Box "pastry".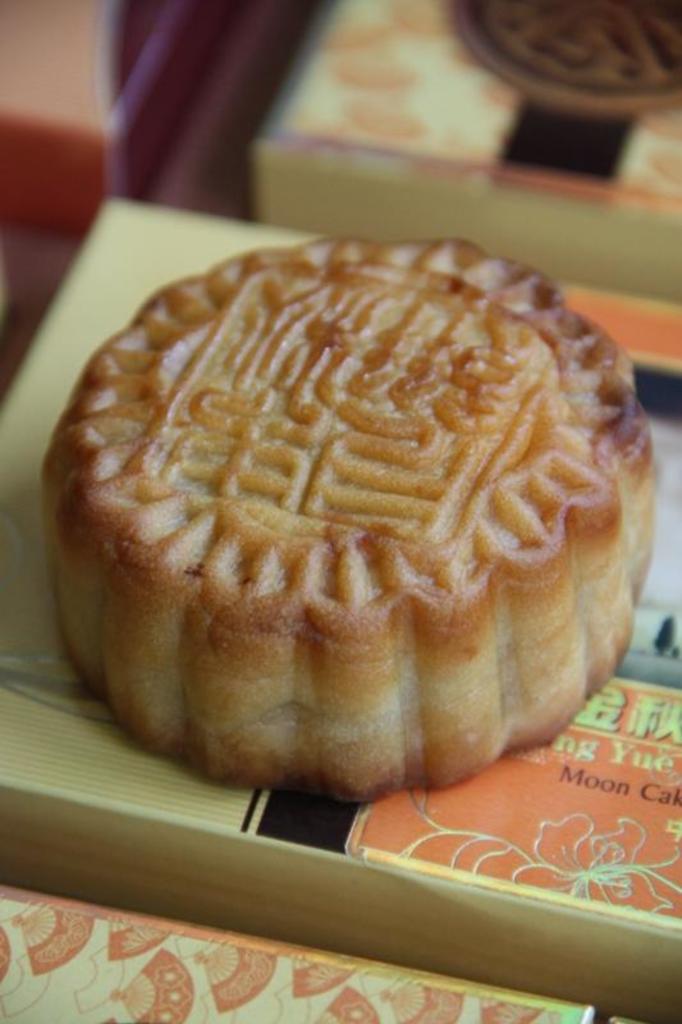
[38, 230, 663, 799].
